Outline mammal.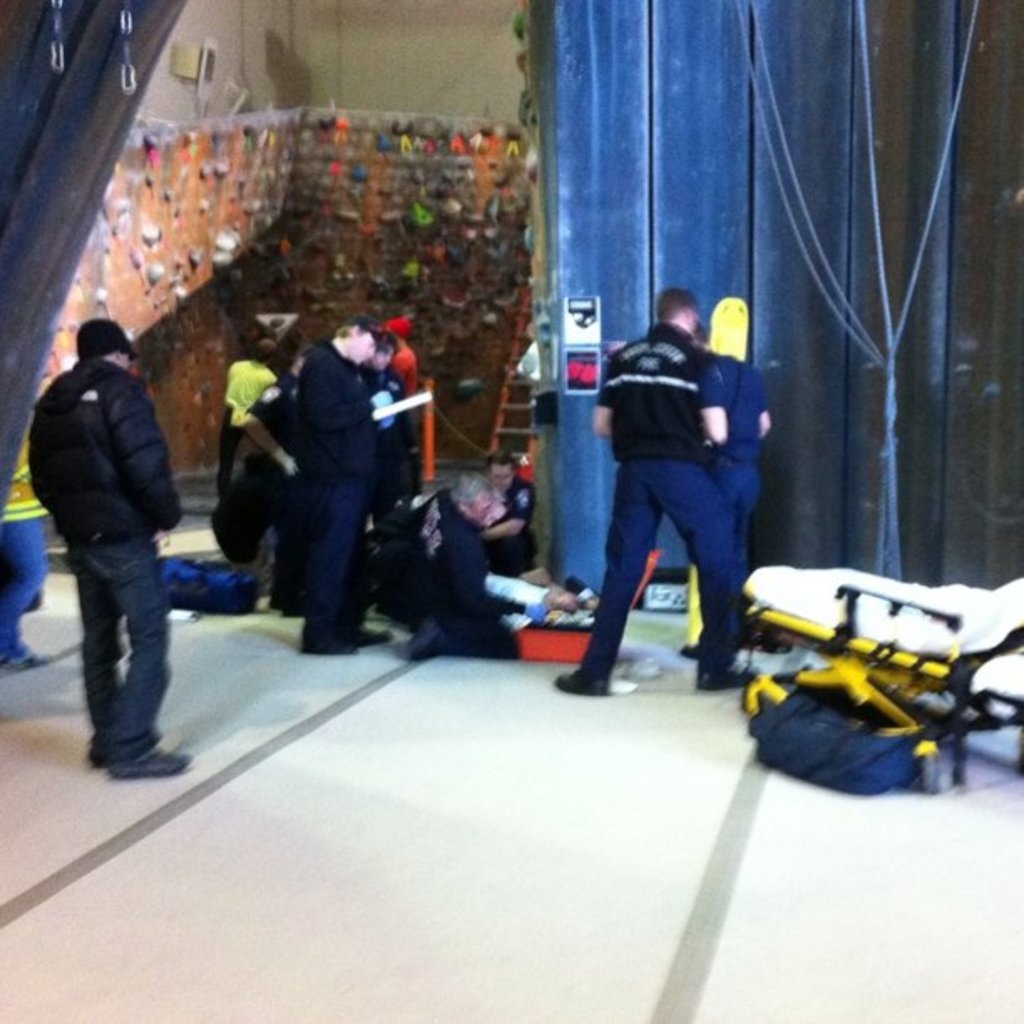
Outline: 244/355/301/614.
